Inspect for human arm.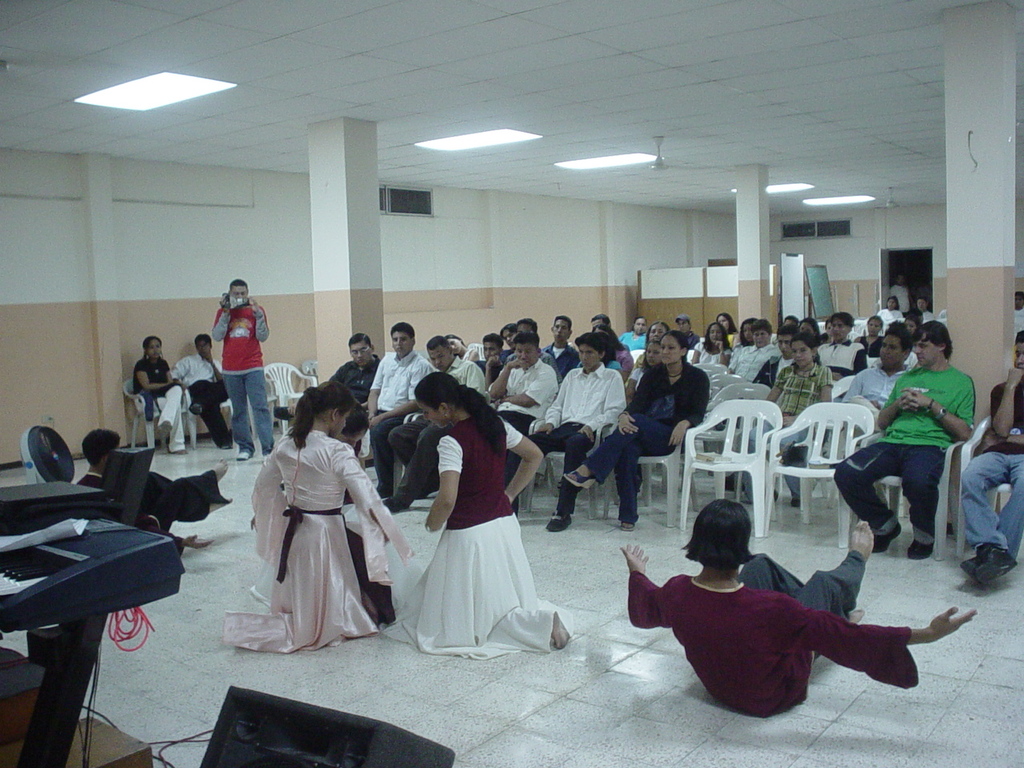
Inspection: bbox(574, 366, 630, 442).
